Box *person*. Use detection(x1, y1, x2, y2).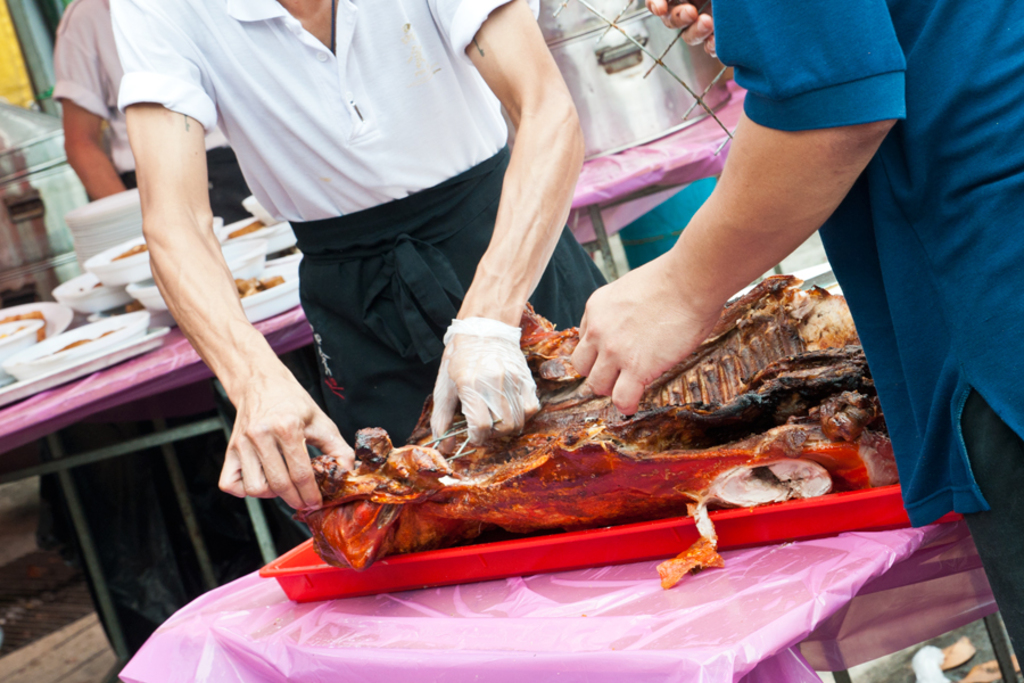
detection(52, 0, 253, 224).
